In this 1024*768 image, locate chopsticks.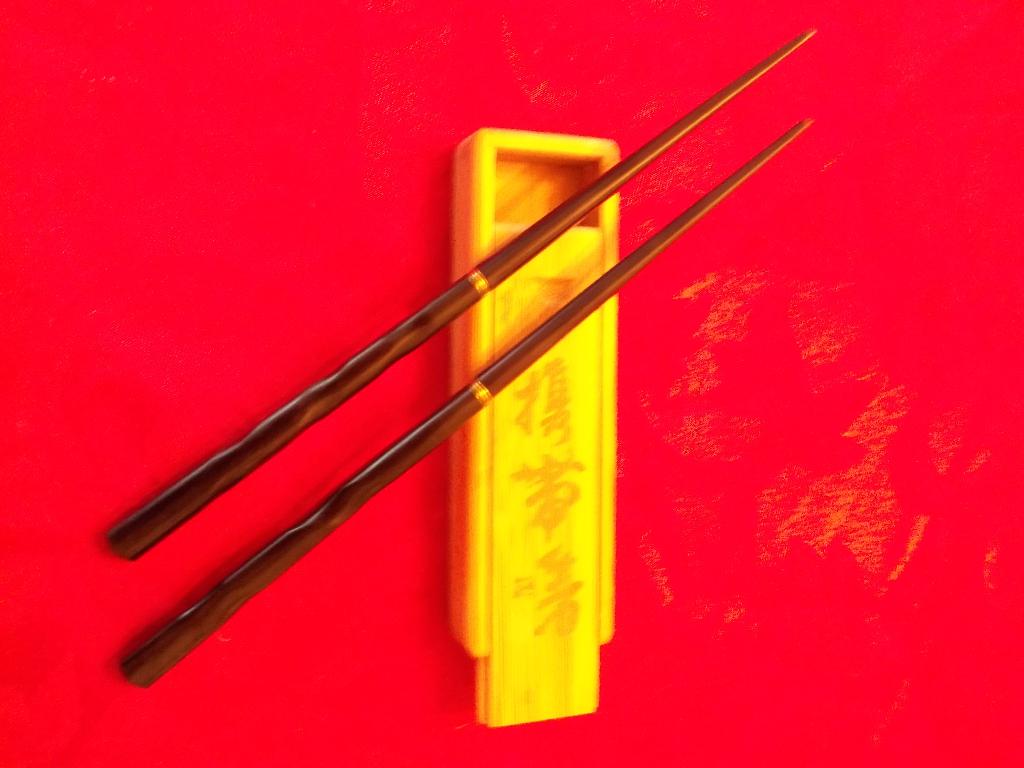
Bounding box: {"x1": 105, "y1": 29, "x2": 806, "y2": 682}.
